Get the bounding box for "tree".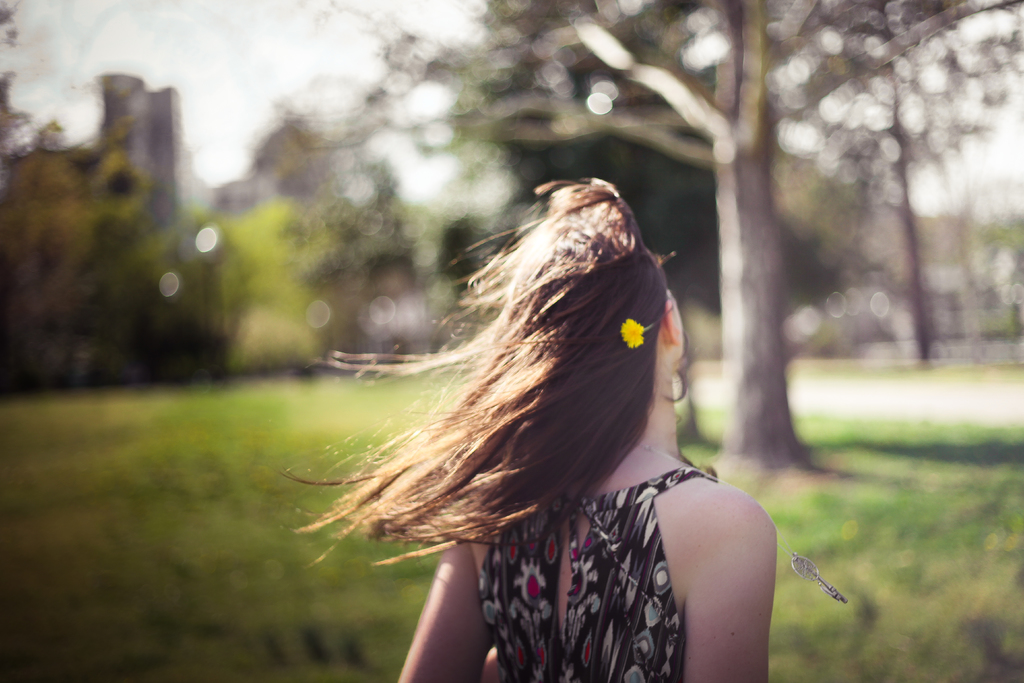
<box>0,0,58,250</box>.
